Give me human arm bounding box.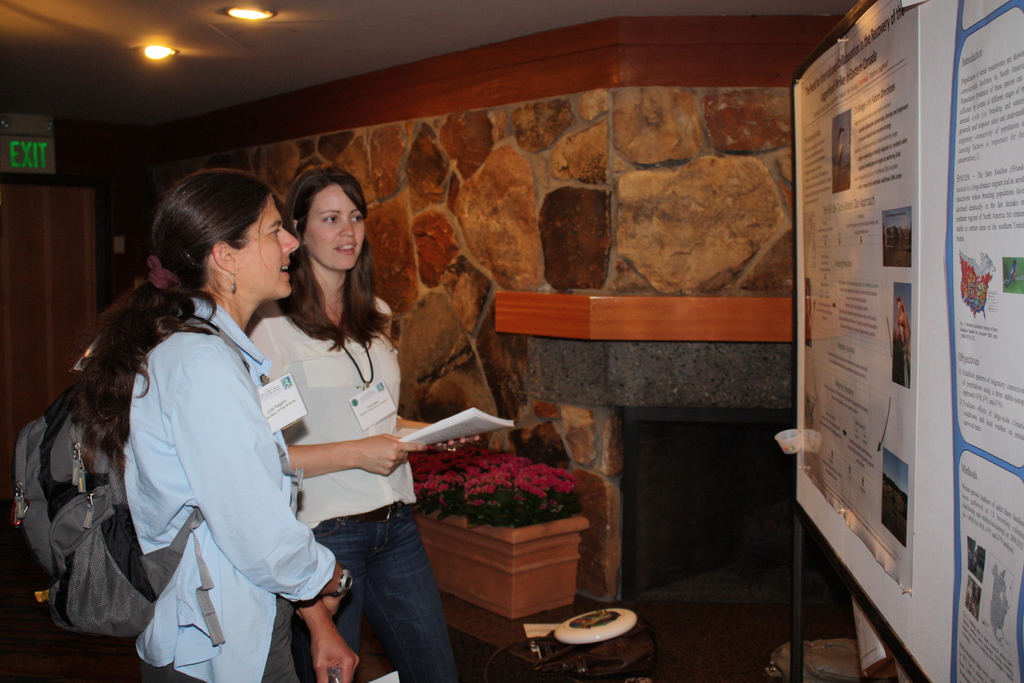
pyautogui.locateOnScreen(168, 345, 354, 611).
